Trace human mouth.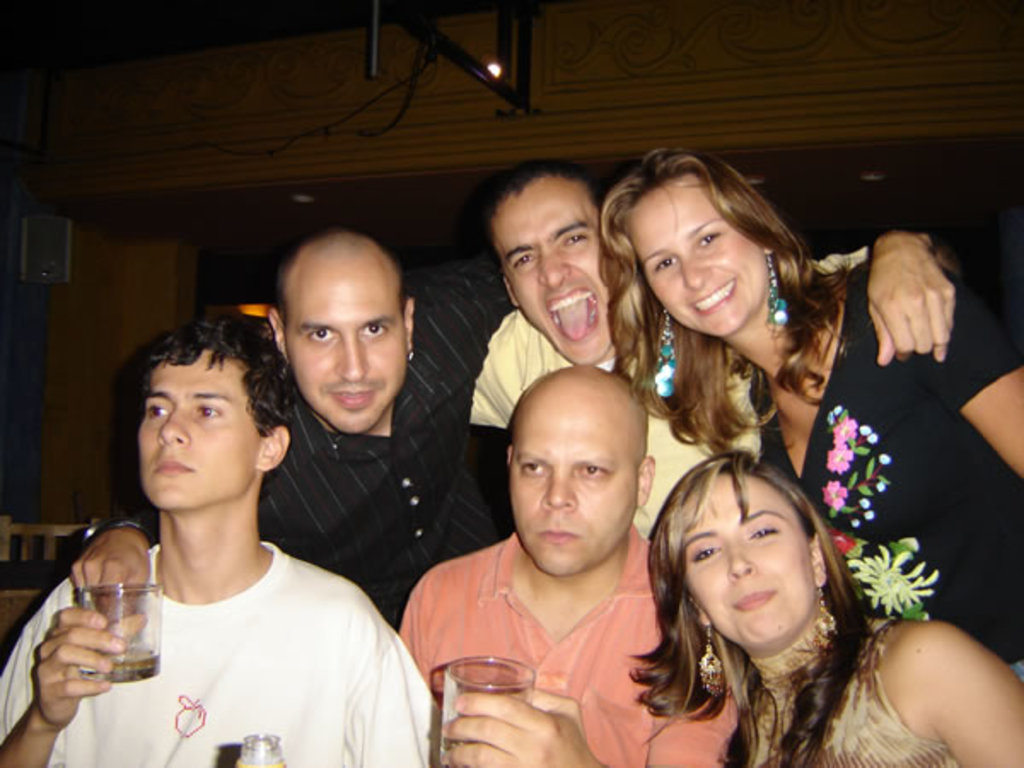
Traced to bbox=(532, 519, 582, 548).
